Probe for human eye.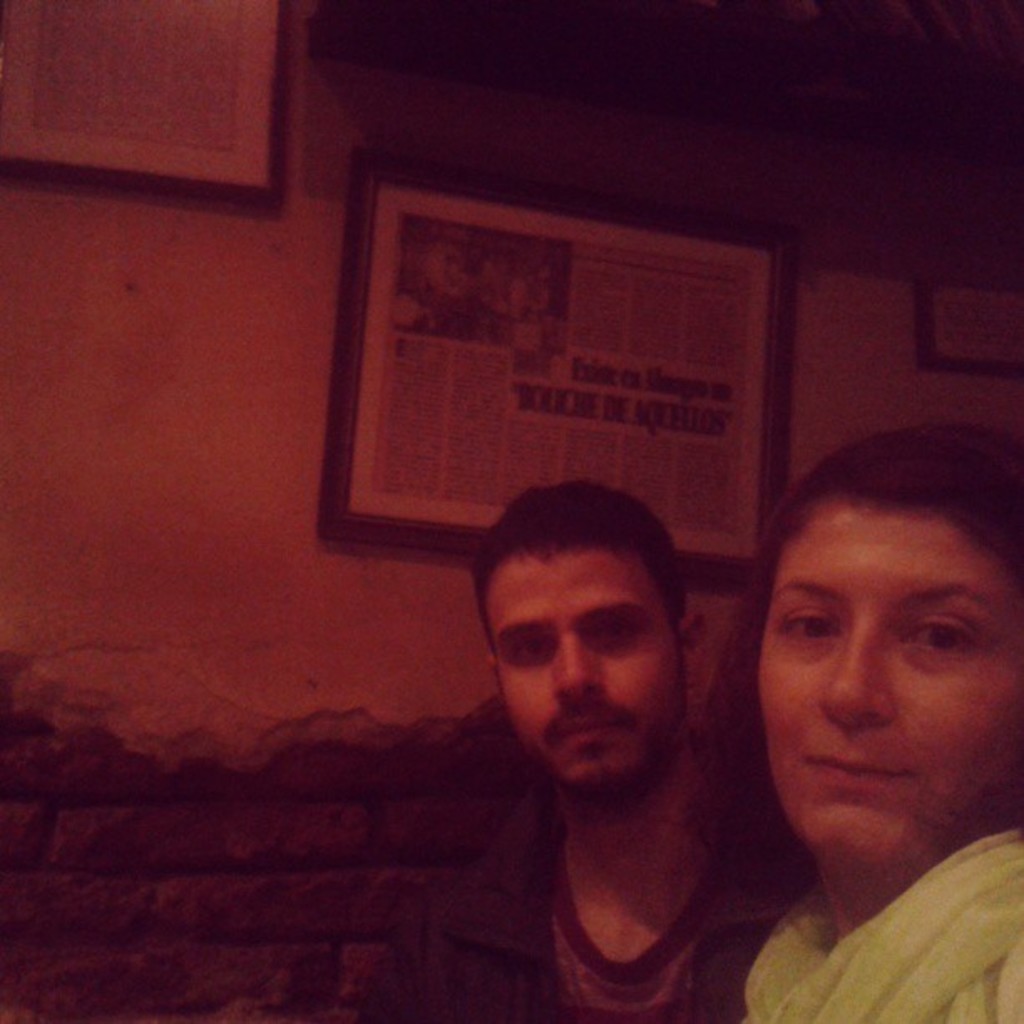
Probe result: x1=773, y1=601, x2=842, y2=653.
